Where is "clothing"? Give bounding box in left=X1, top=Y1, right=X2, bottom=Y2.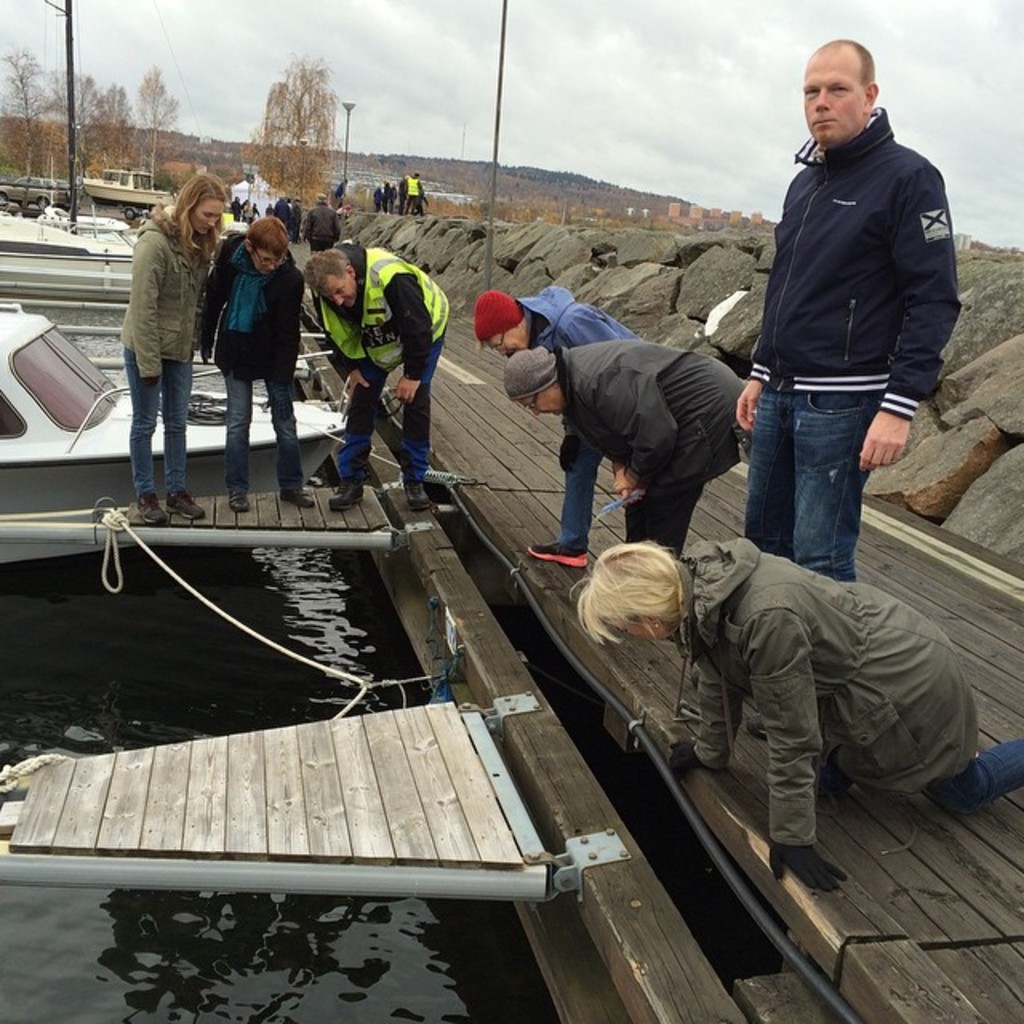
left=677, top=541, right=978, bottom=851.
